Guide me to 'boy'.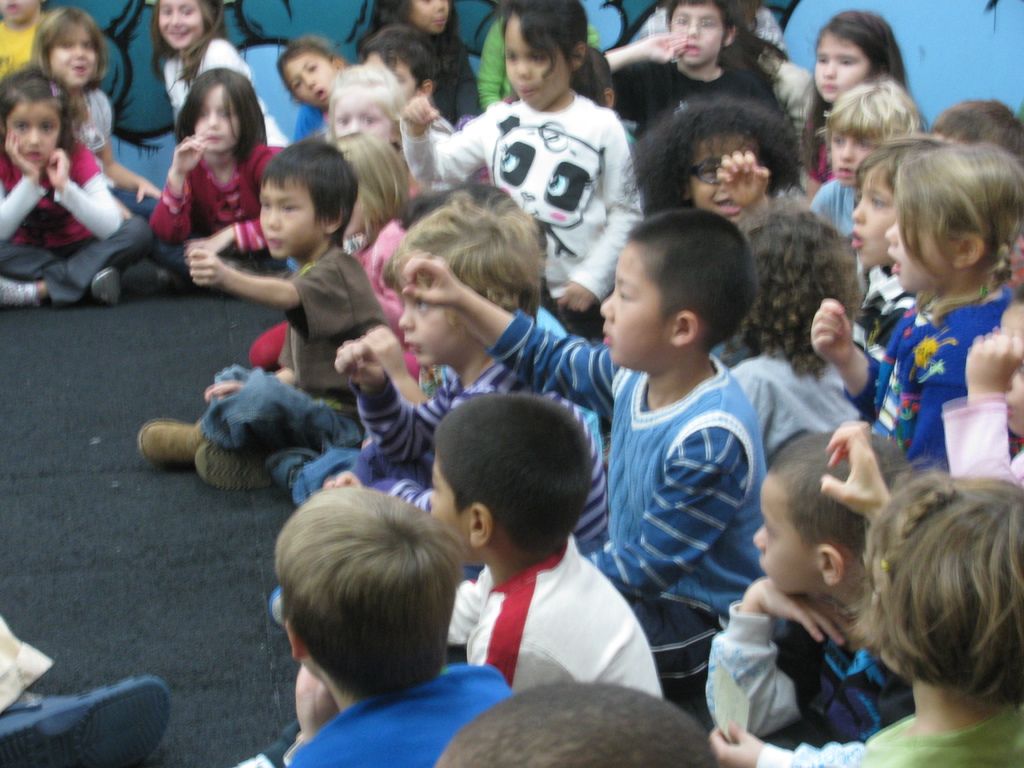
Guidance: bbox(841, 128, 945, 373).
